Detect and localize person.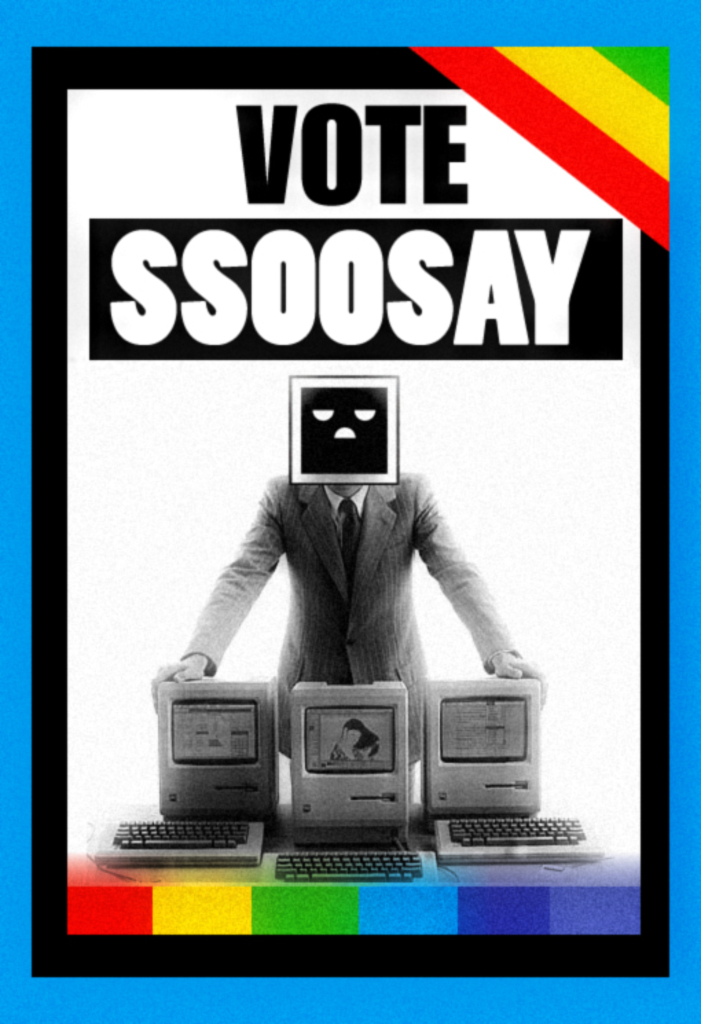
Localized at crop(153, 467, 532, 790).
